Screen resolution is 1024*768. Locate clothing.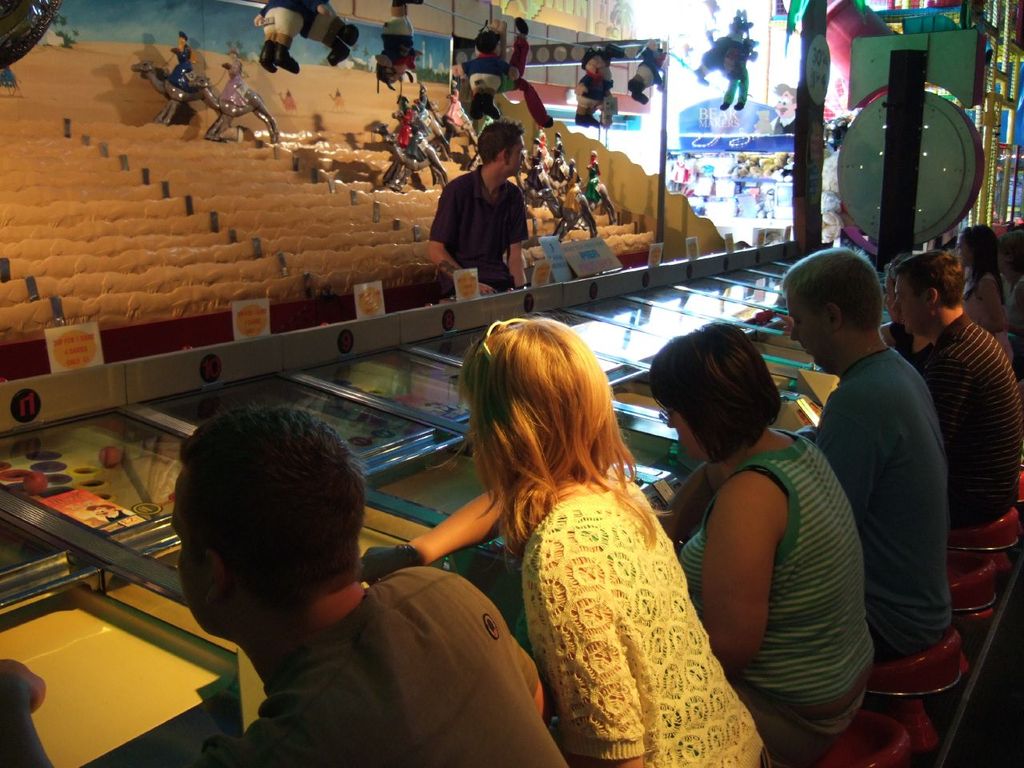
x1=678, y1=422, x2=874, y2=698.
